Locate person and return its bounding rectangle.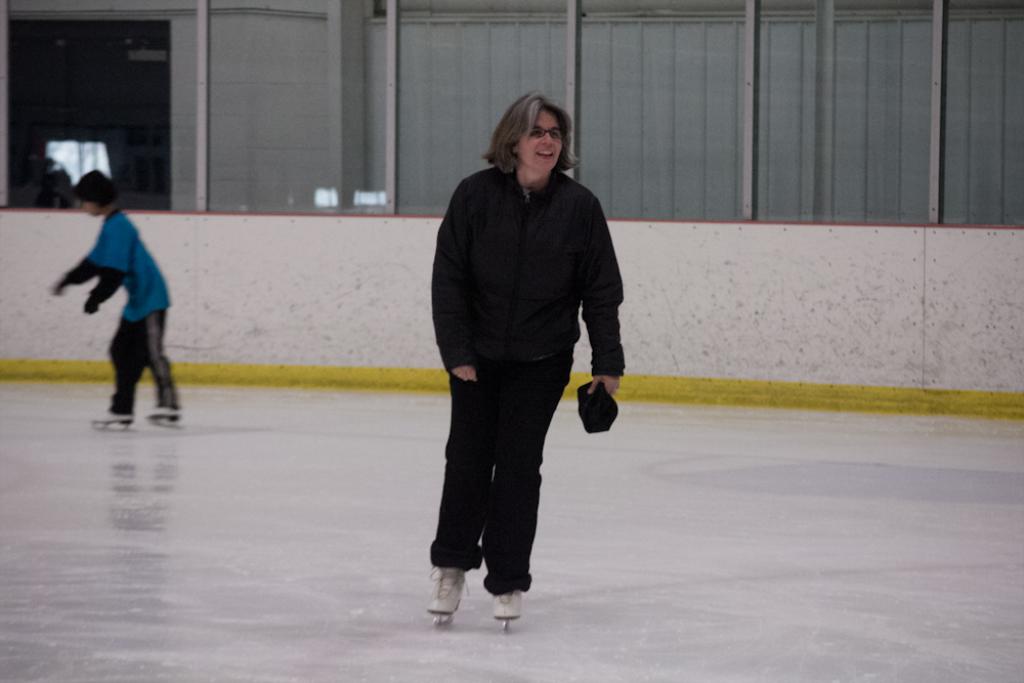
region(61, 173, 175, 434).
